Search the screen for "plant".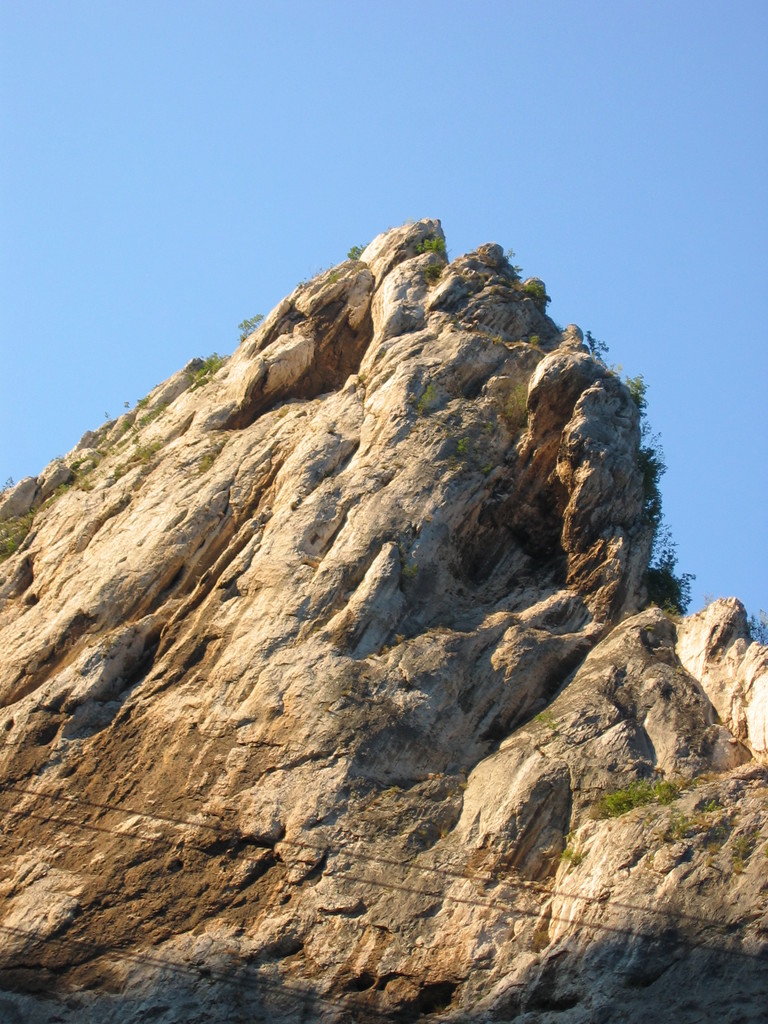
Found at left=459, top=436, right=468, bottom=456.
